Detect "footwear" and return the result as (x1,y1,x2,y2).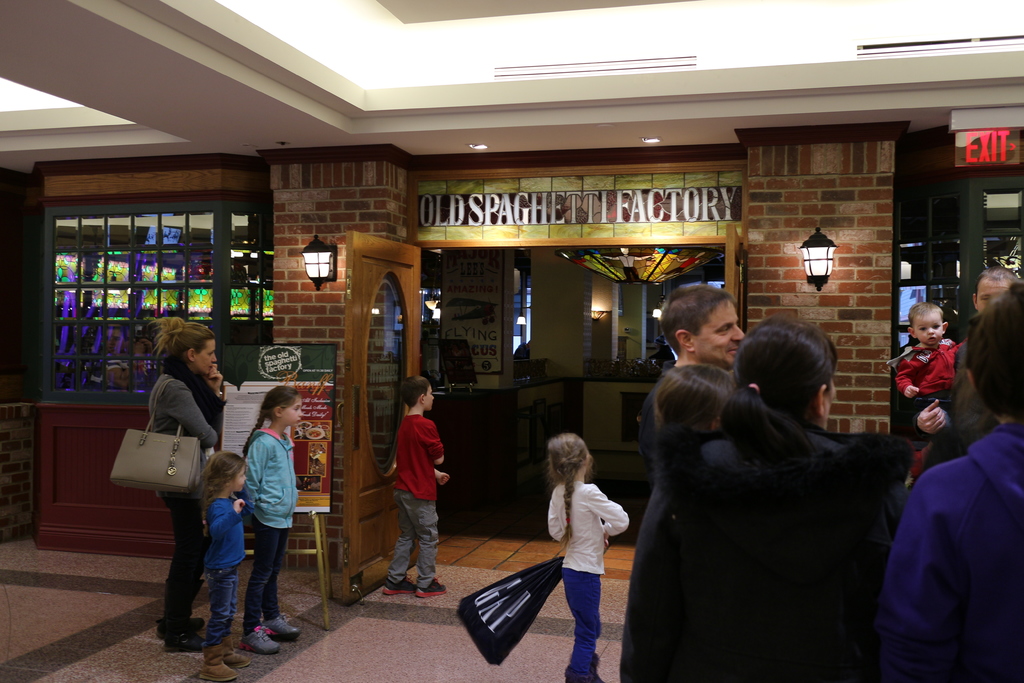
(241,625,278,656).
